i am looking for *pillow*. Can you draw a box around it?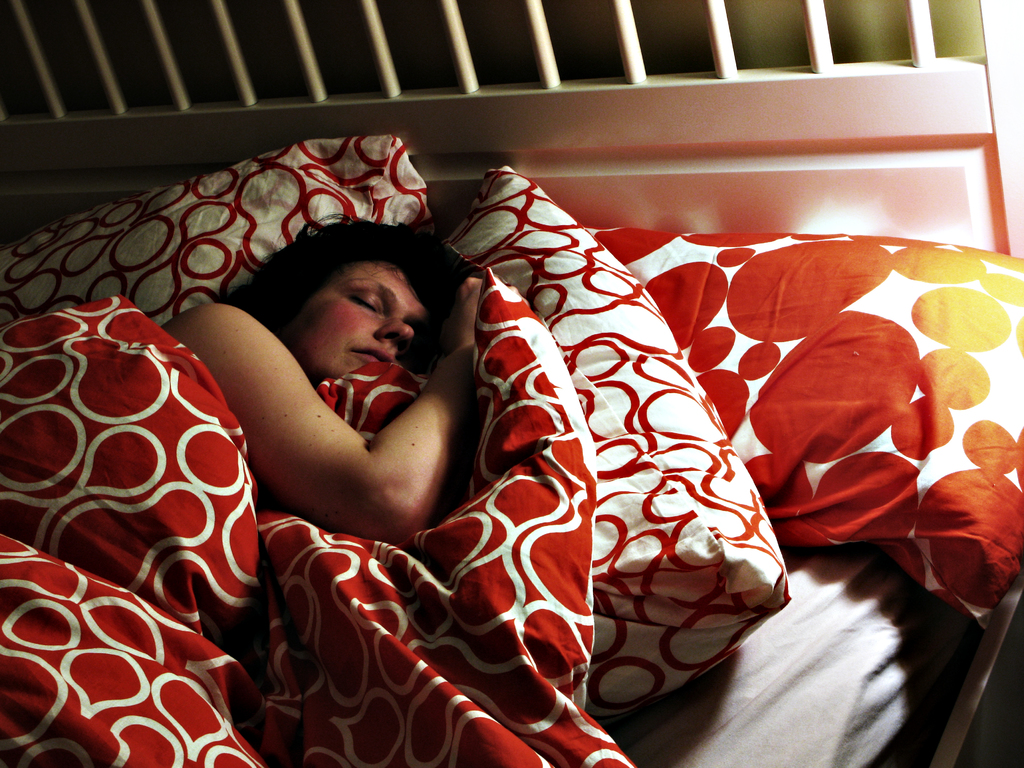
Sure, the bounding box is region(427, 161, 793, 722).
